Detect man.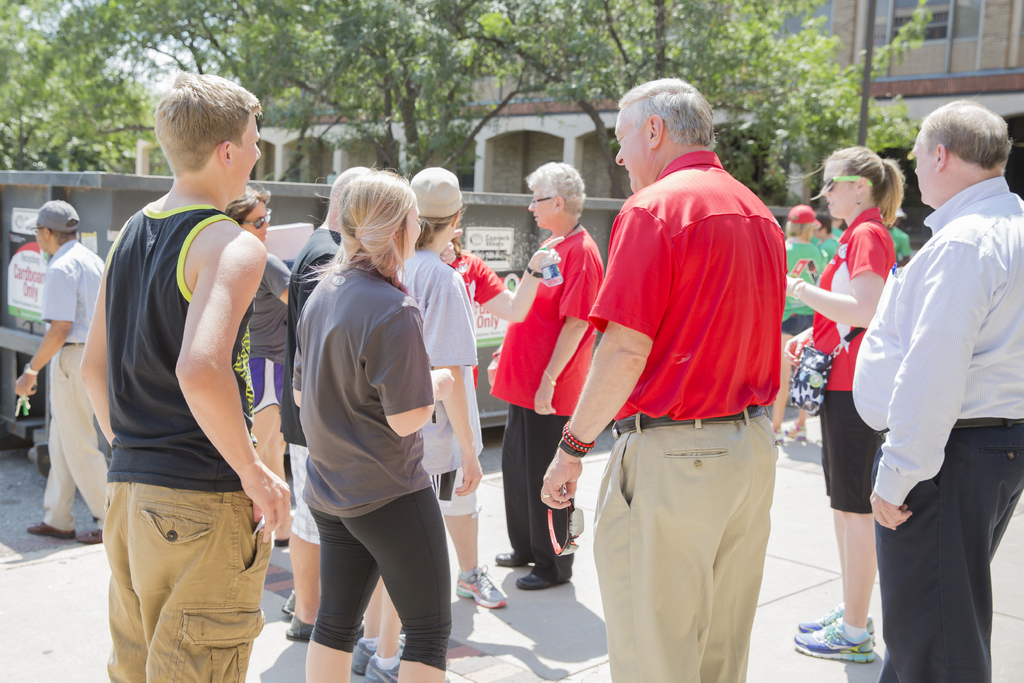
Detected at bbox(534, 76, 783, 682).
